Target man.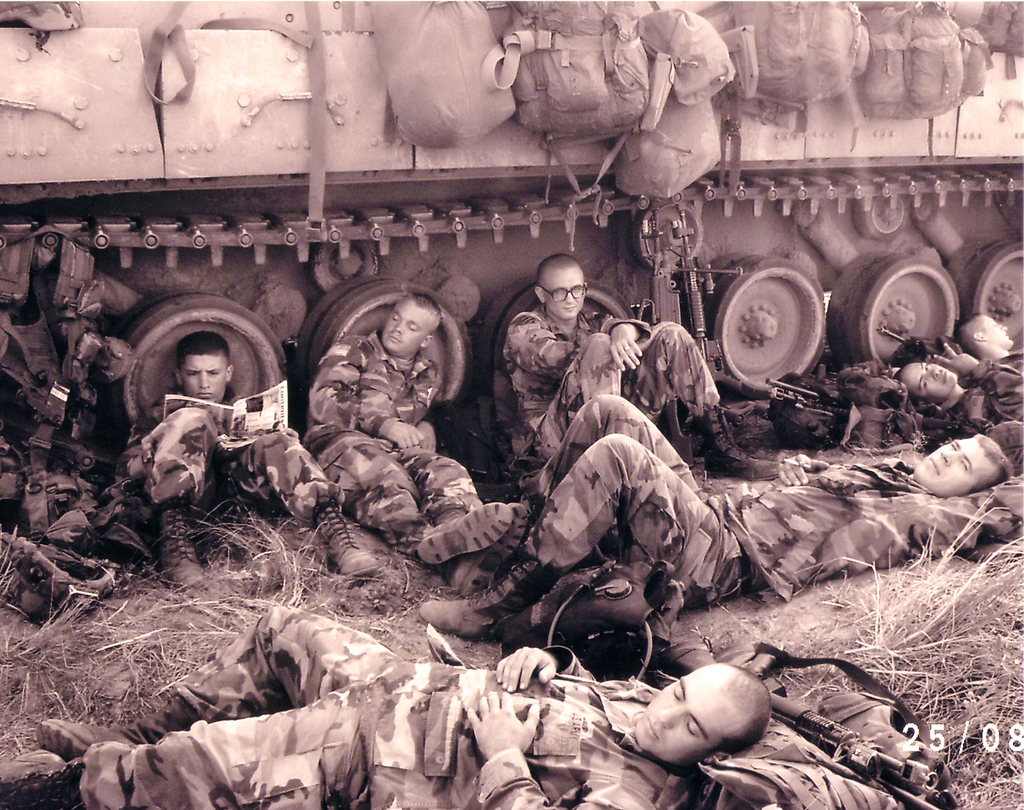
Target region: (x1=302, y1=287, x2=530, y2=572).
